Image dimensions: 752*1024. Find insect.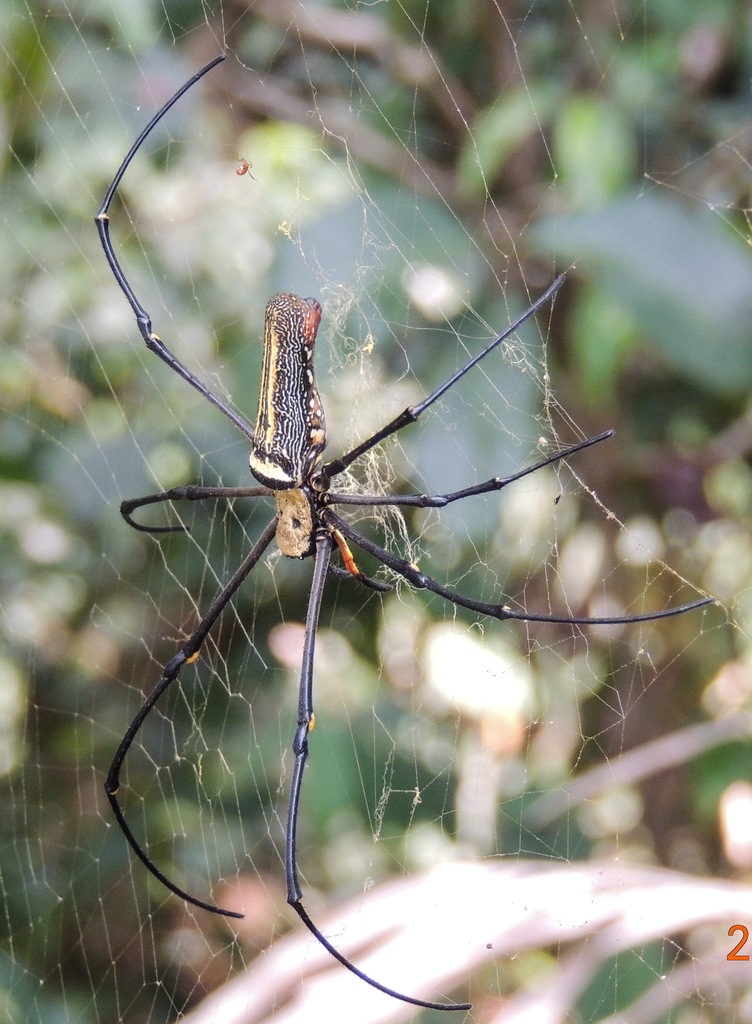
91 55 714 1007.
